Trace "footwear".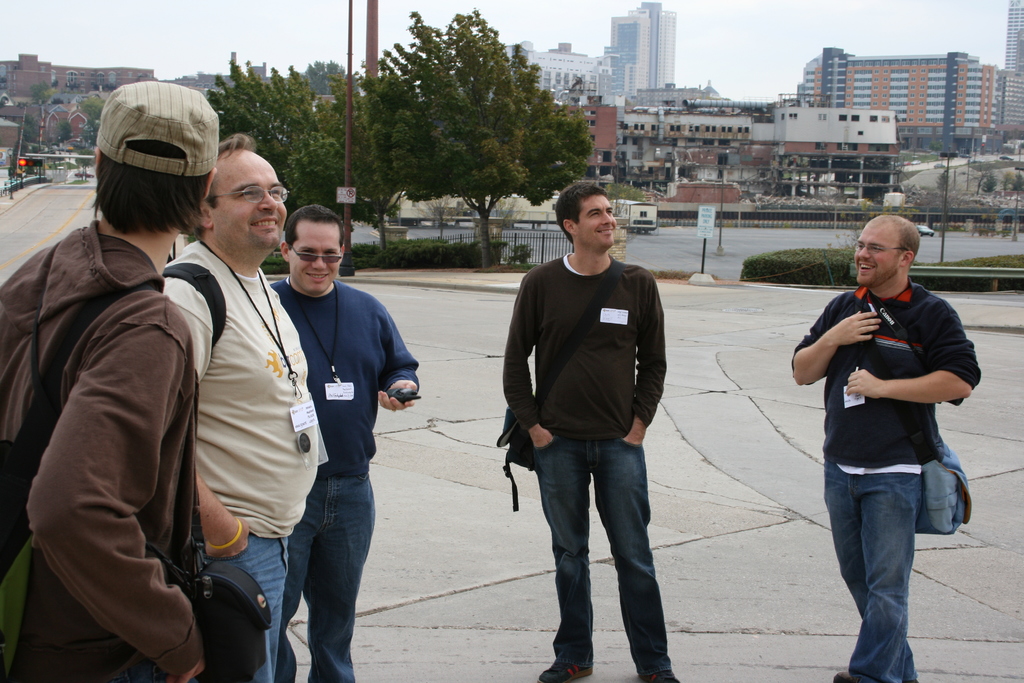
Traced to crop(641, 670, 691, 682).
